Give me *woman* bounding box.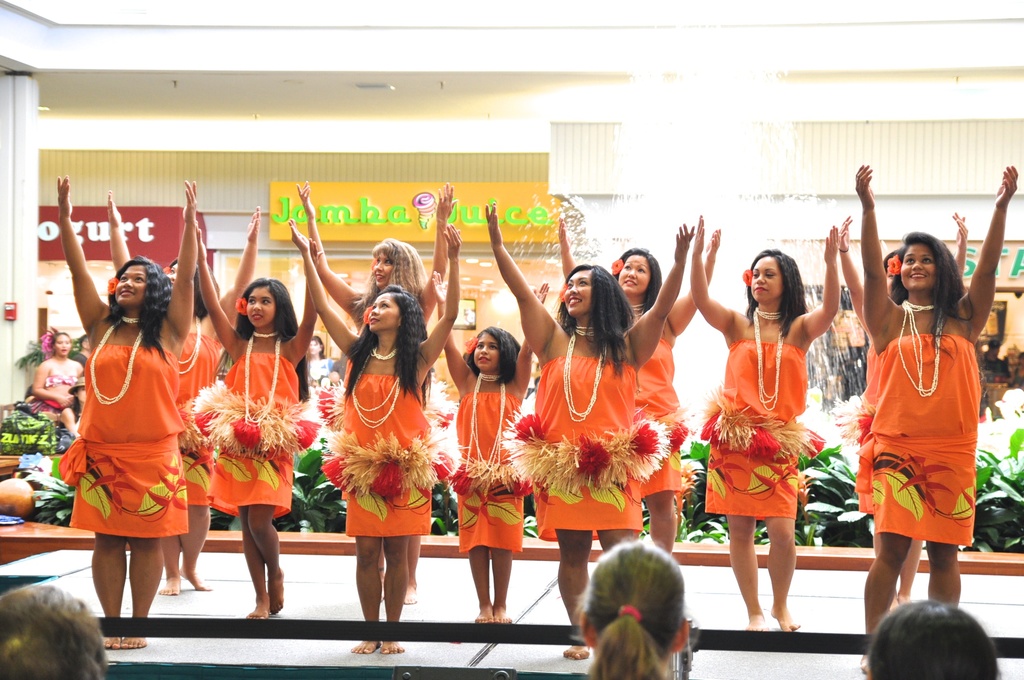
29 329 88 430.
